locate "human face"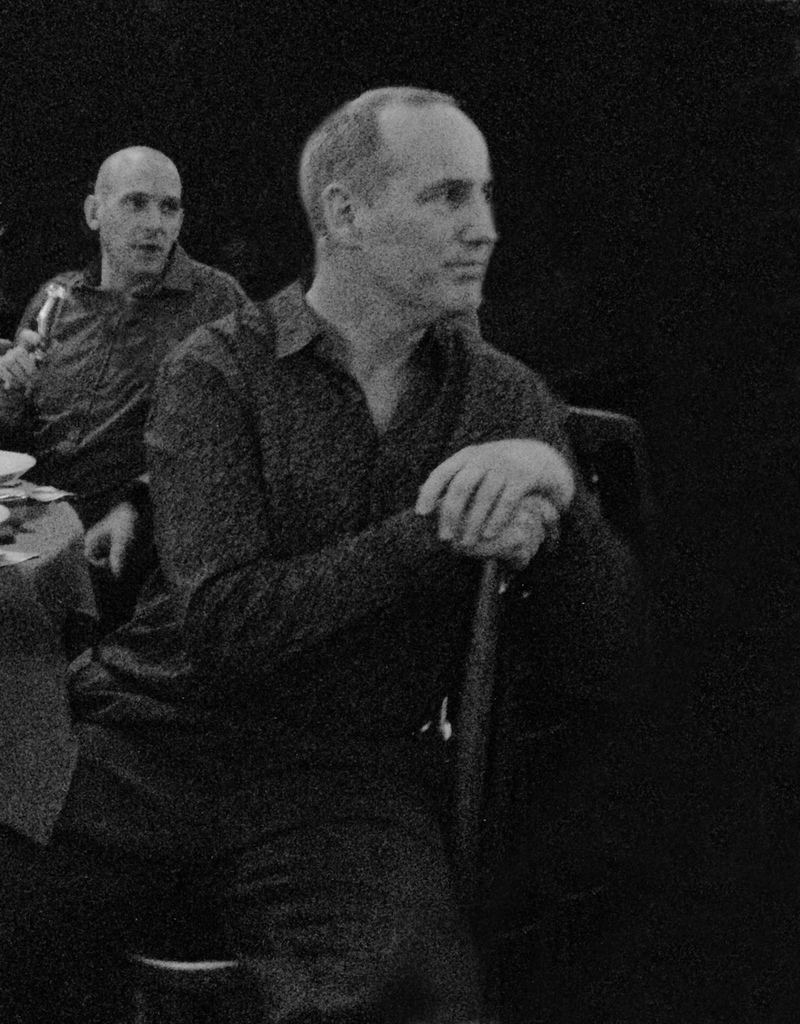
364, 104, 506, 319
